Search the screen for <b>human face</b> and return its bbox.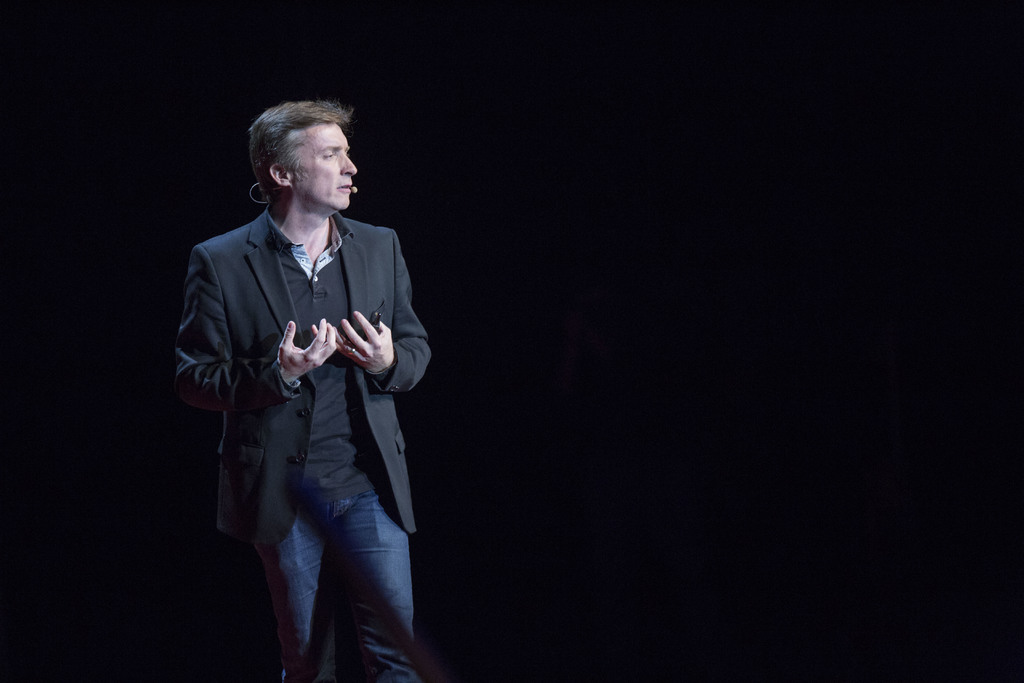
Found: [291, 124, 356, 211].
